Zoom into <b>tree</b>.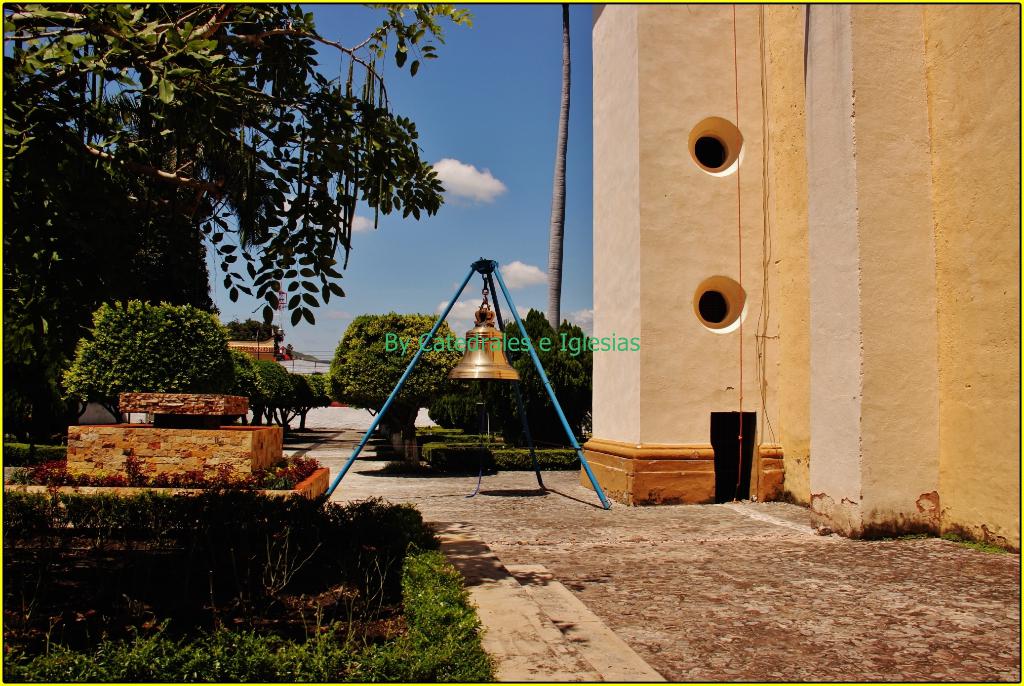
Zoom target: (left=0, top=5, right=485, bottom=437).
